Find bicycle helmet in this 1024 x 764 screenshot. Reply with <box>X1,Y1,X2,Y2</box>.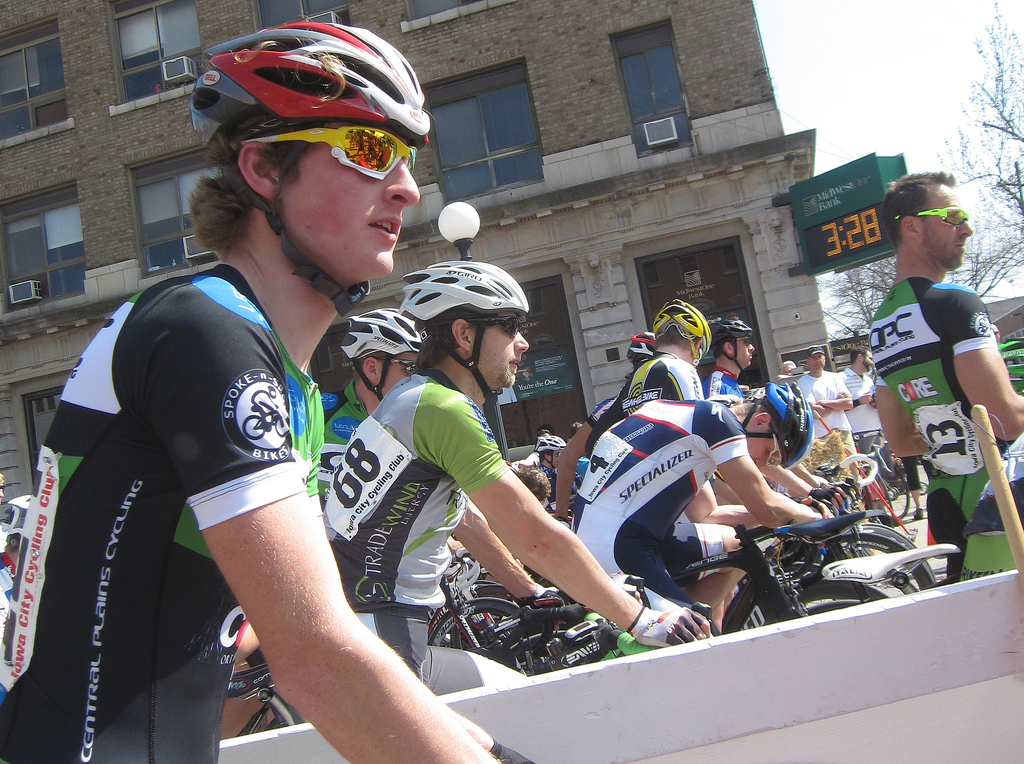
<box>2,494,28,536</box>.
